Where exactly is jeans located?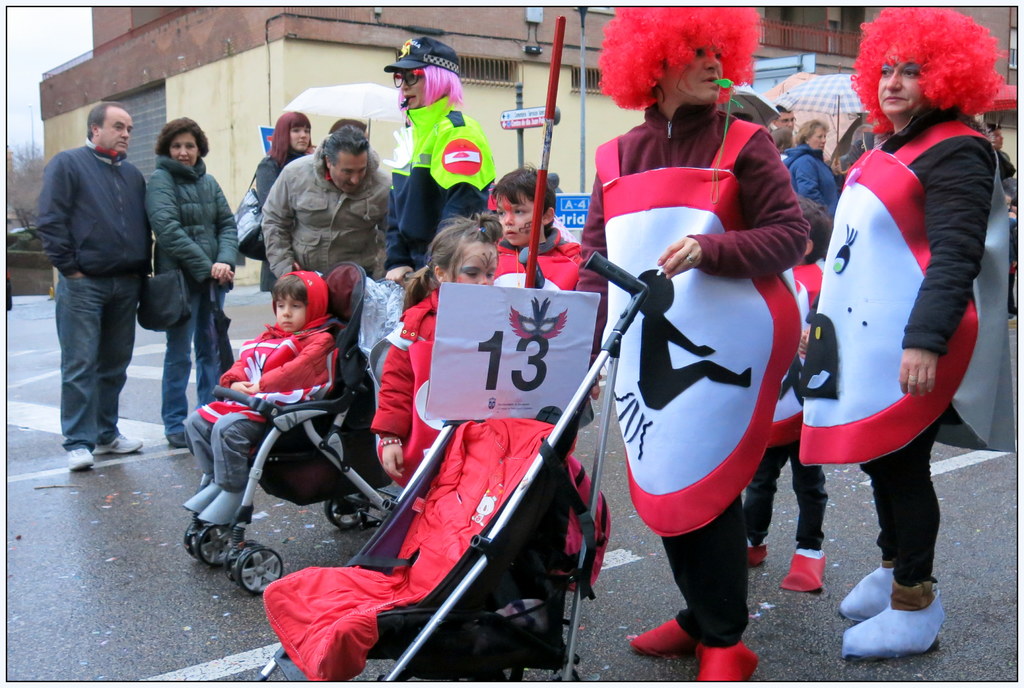
Its bounding box is bbox=(190, 375, 287, 495).
